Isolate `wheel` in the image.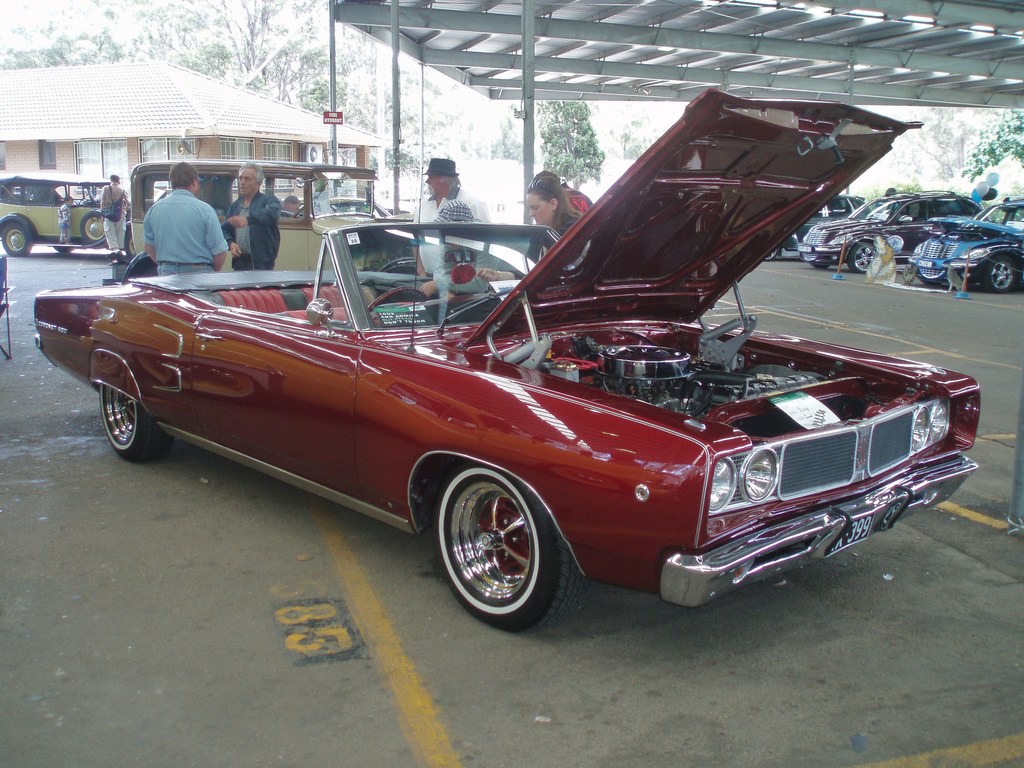
Isolated region: [x1=369, y1=287, x2=429, y2=311].
